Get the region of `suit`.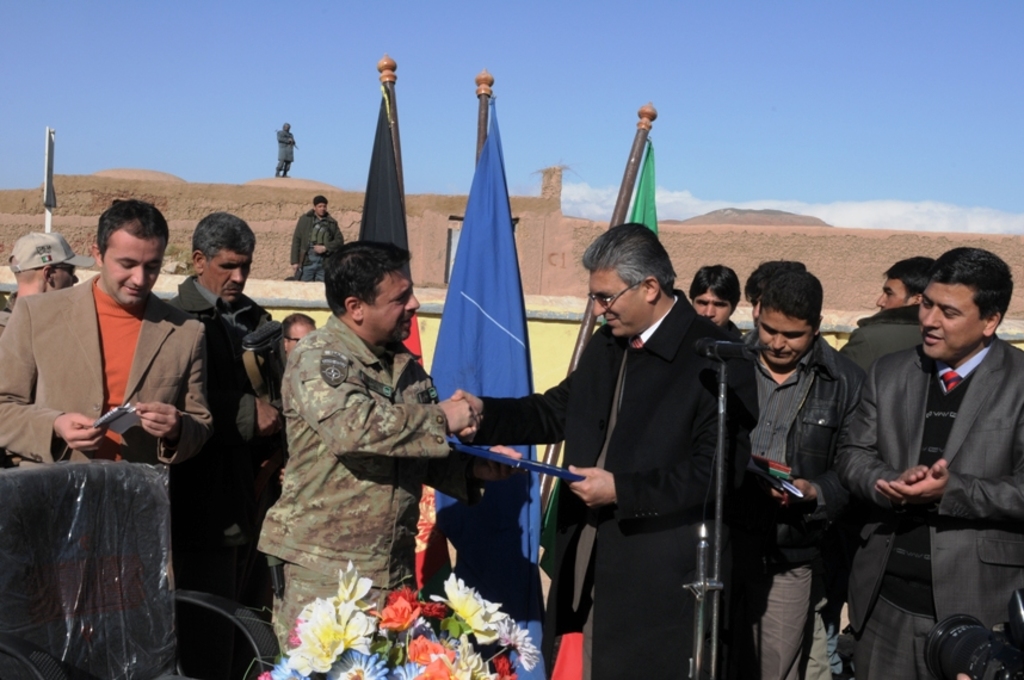
{"x1": 481, "y1": 295, "x2": 759, "y2": 679}.
